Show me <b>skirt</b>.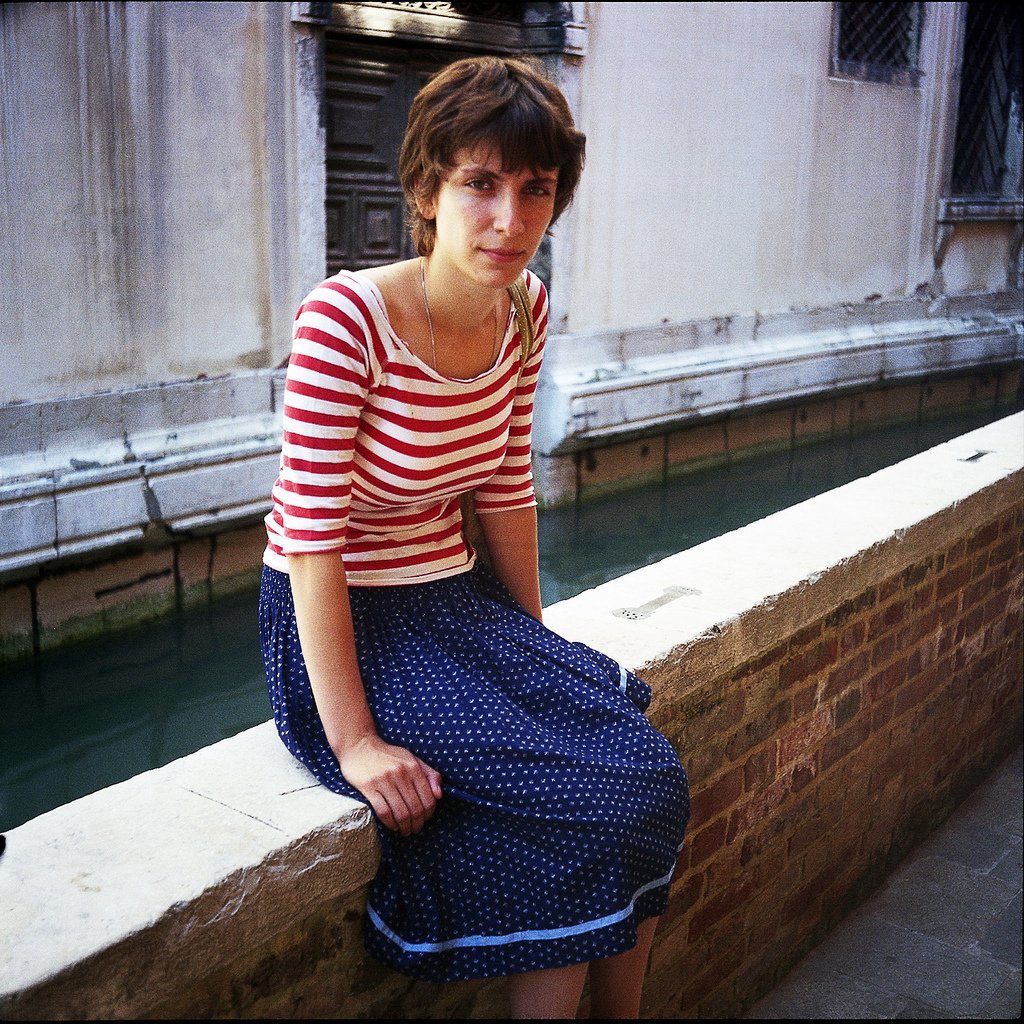
<b>skirt</b> is here: select_region(259, 564, 690, 979).
